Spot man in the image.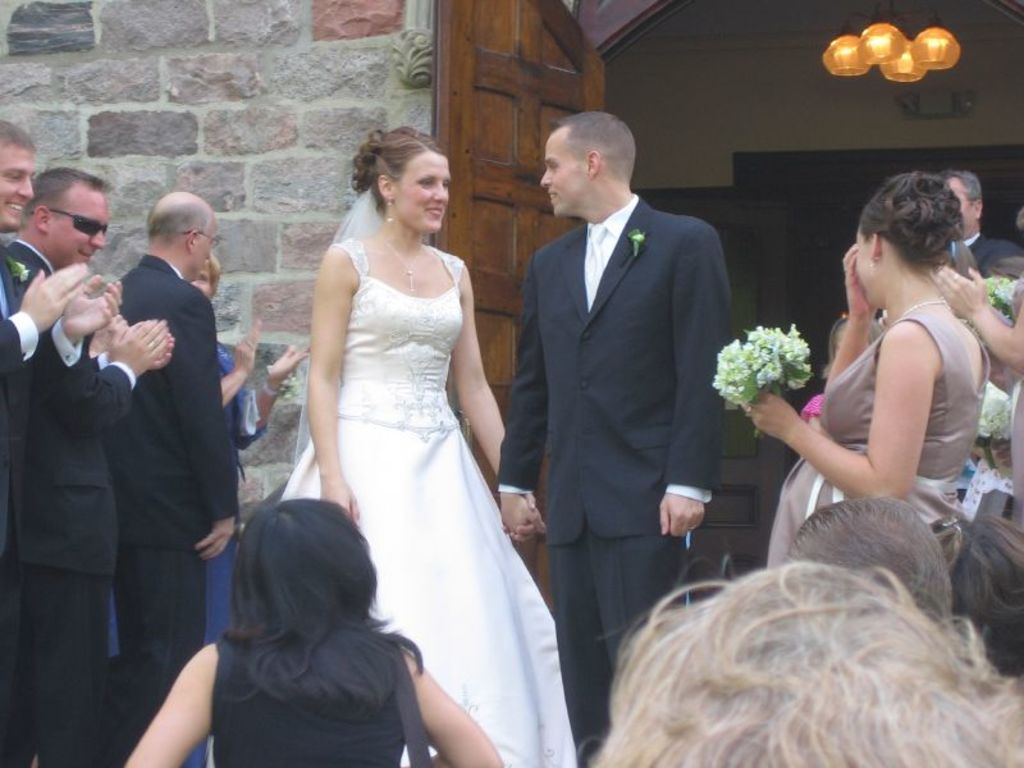
man found at bbox=[111, 195, 241, 756].
